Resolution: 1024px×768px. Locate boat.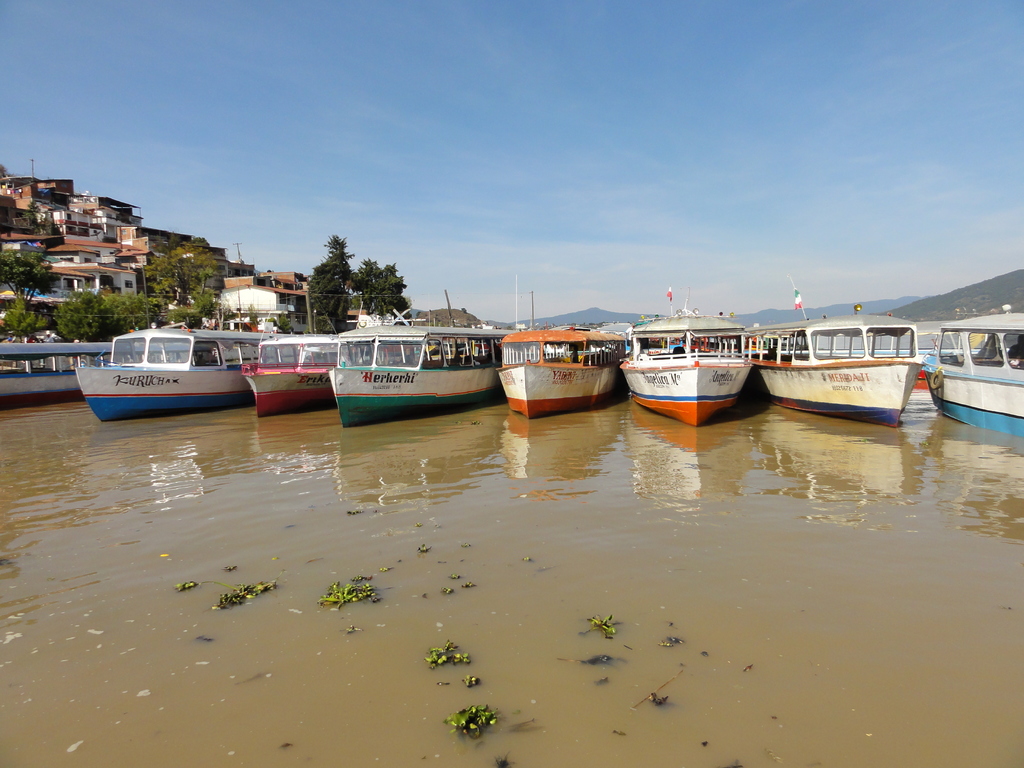
l=75, t=317, r=264, b=417.
